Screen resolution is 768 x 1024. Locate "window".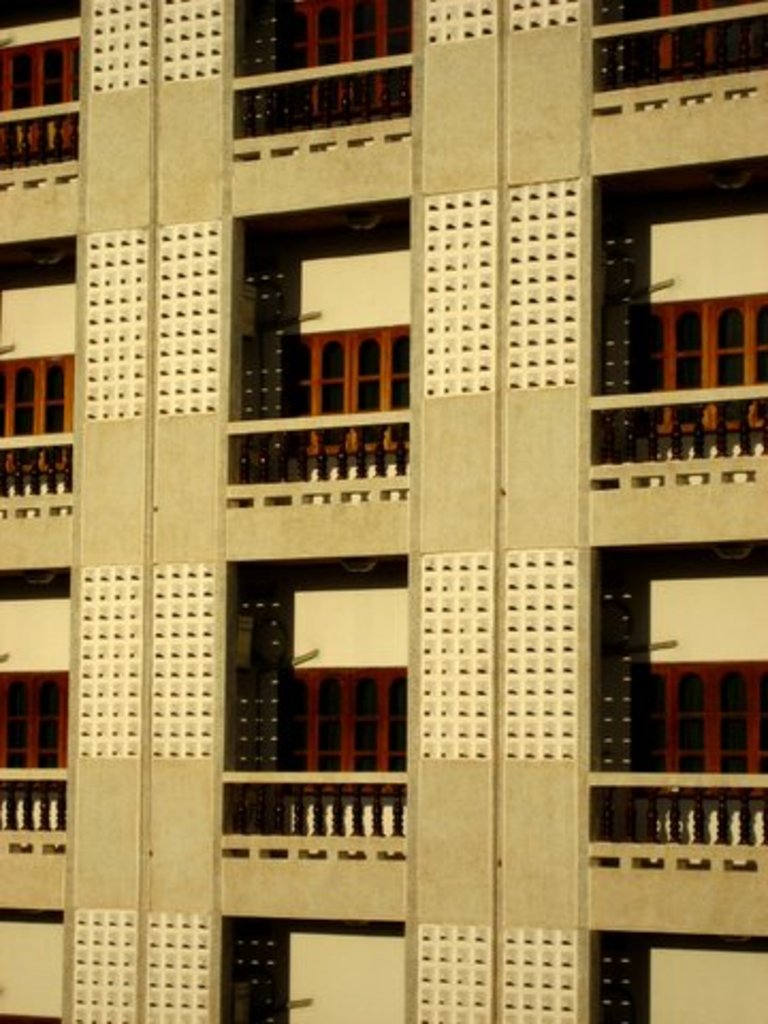
(x1=273, y1=672, x2=410, y2=802).
